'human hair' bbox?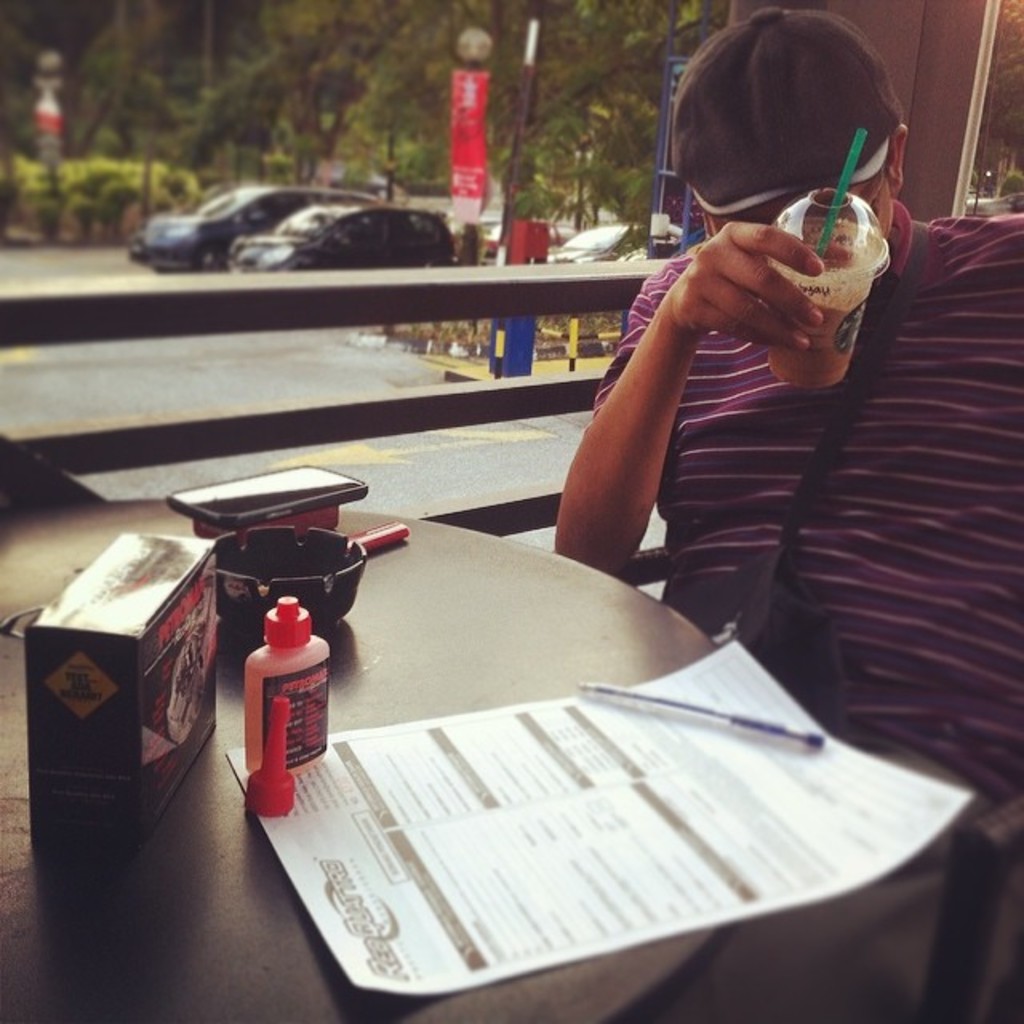
select_region(666, 24, 901, 264)
